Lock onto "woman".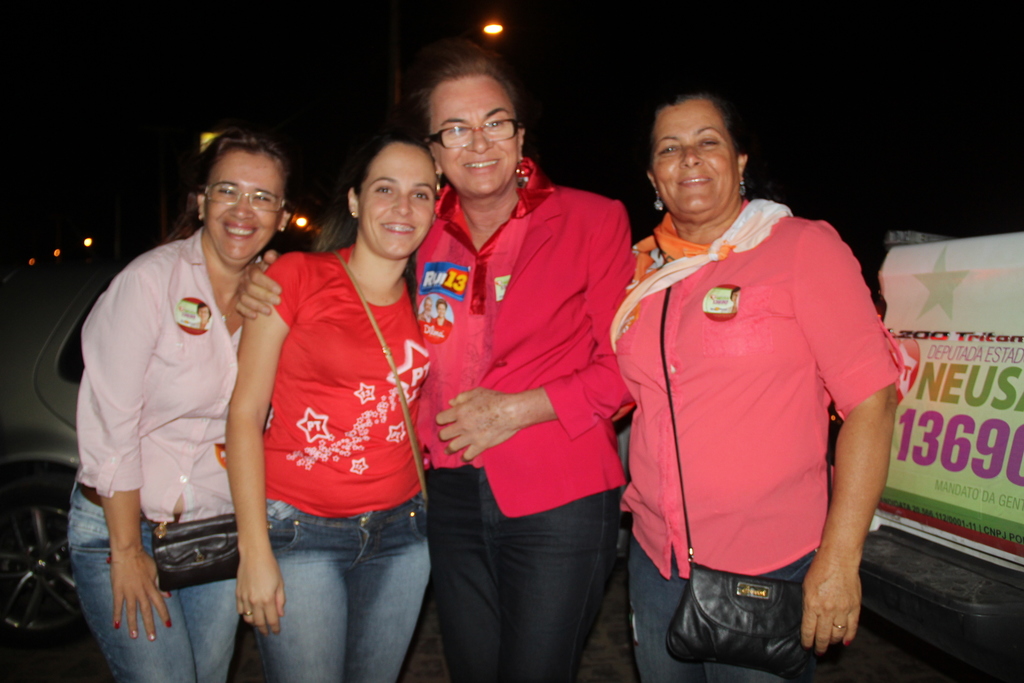
Locked: left=614, top=88, right=905, bottom=682.
